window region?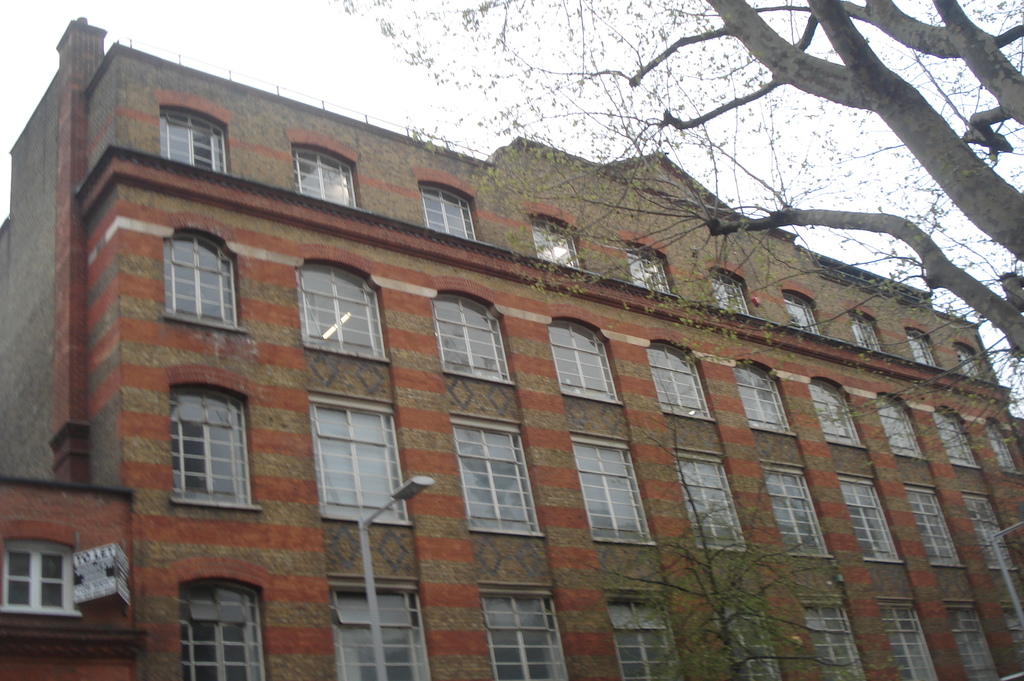
l=624, t=242, r=675, b=298
